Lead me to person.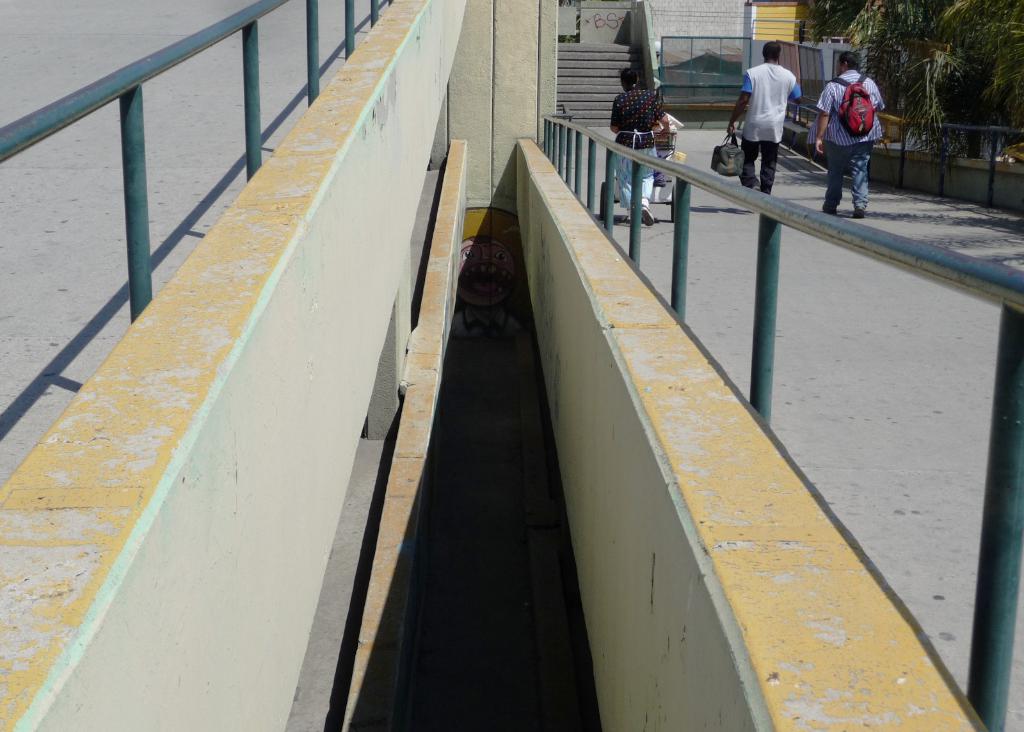
Lead to bbox(812, 48, 893, 218).
